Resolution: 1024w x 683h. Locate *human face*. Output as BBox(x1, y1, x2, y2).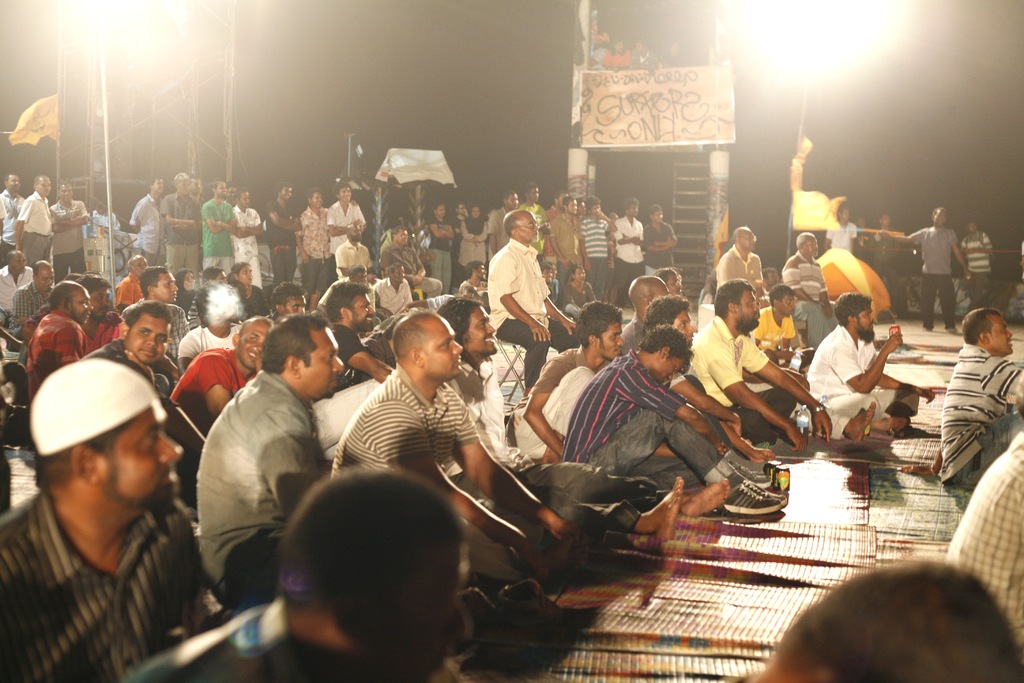
BBox(462, 289, 472, 297).
